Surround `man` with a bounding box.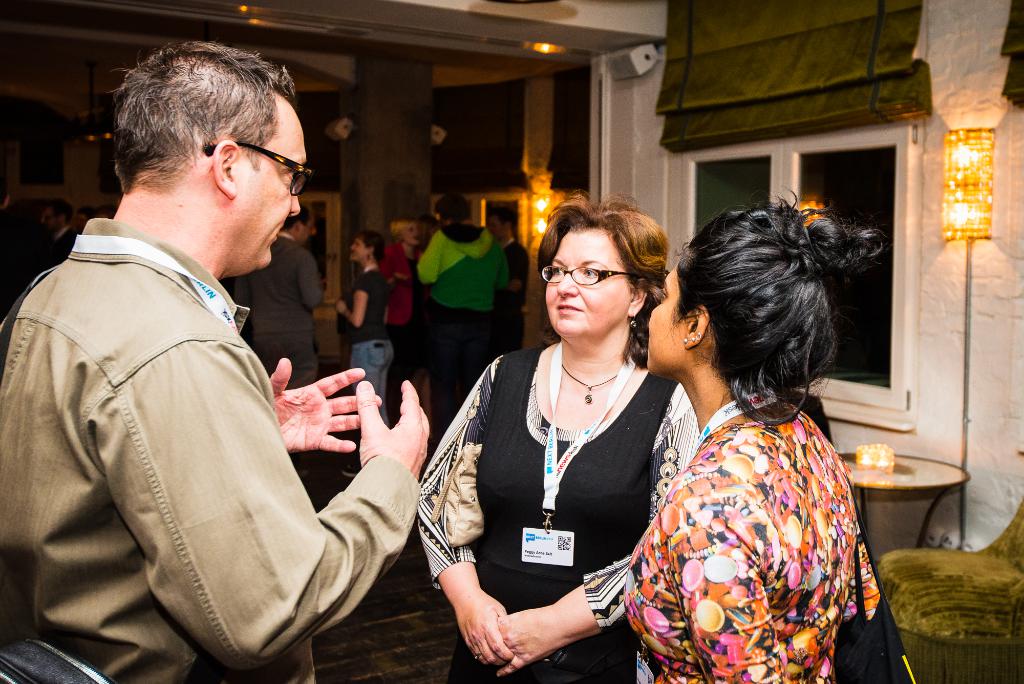
crop(414, 195, 514, 452).
